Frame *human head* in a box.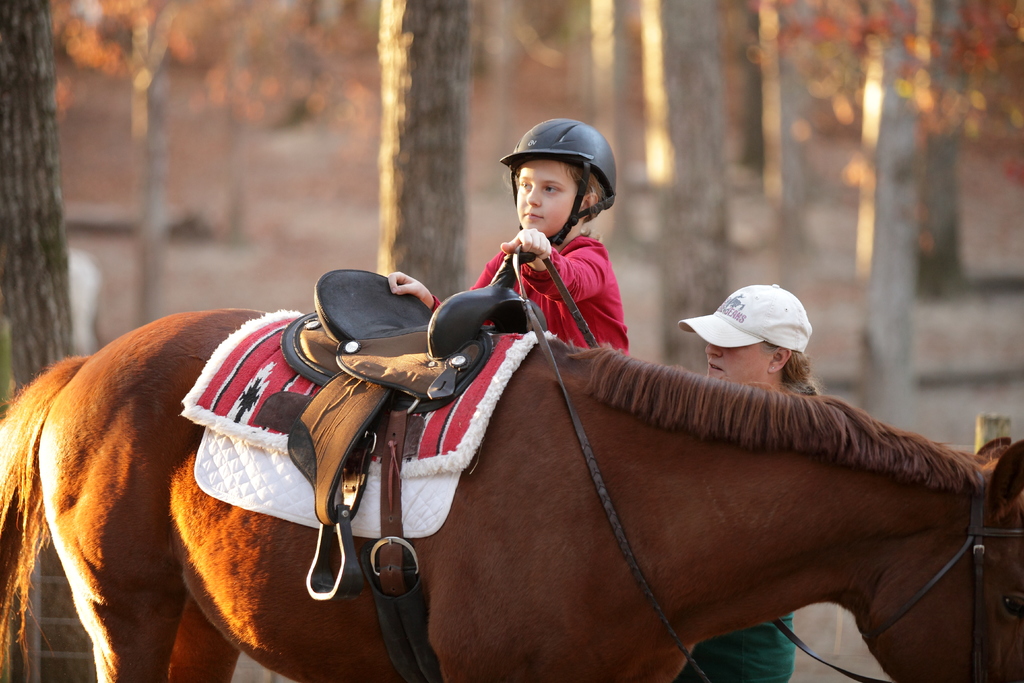
bbox(497, 115, 622, 255).
